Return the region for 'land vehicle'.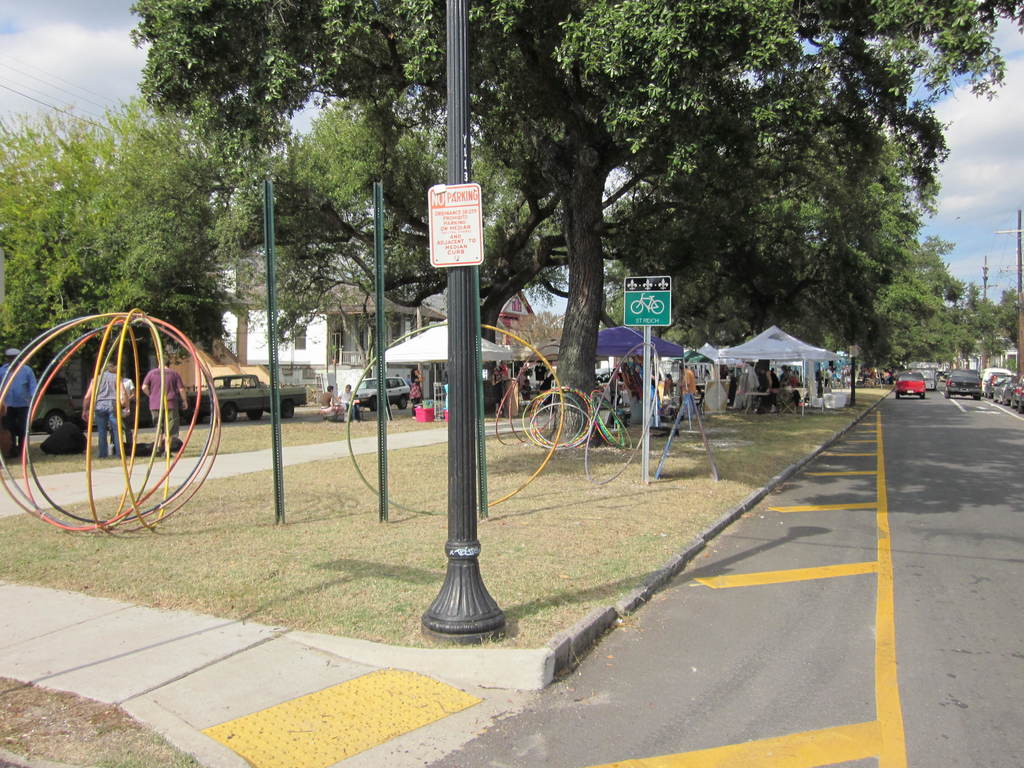
l=182, t=373, r=309, b=422.
